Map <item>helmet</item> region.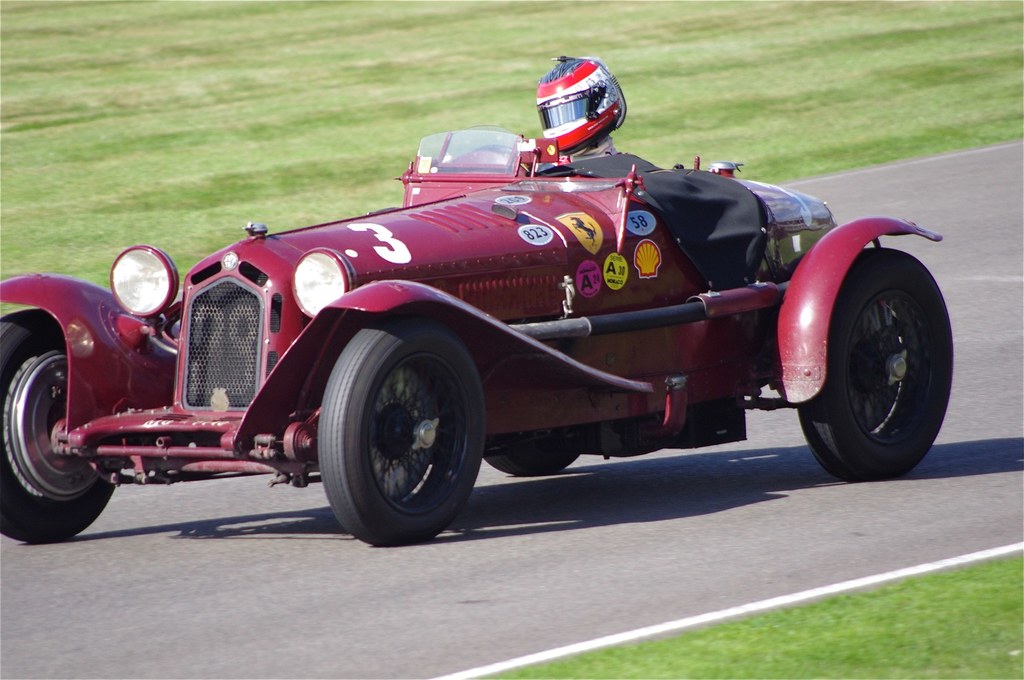
Mapped to BBox(532, 59, 631, 151).
